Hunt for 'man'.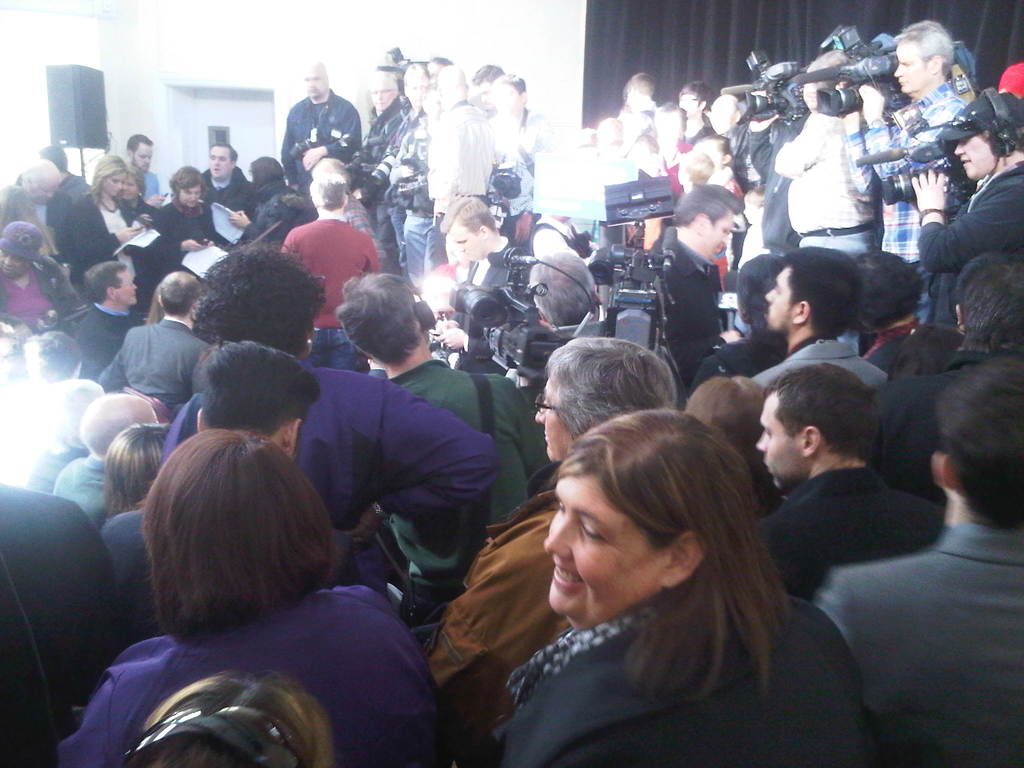
Hunted down at 428:339:676:767.
